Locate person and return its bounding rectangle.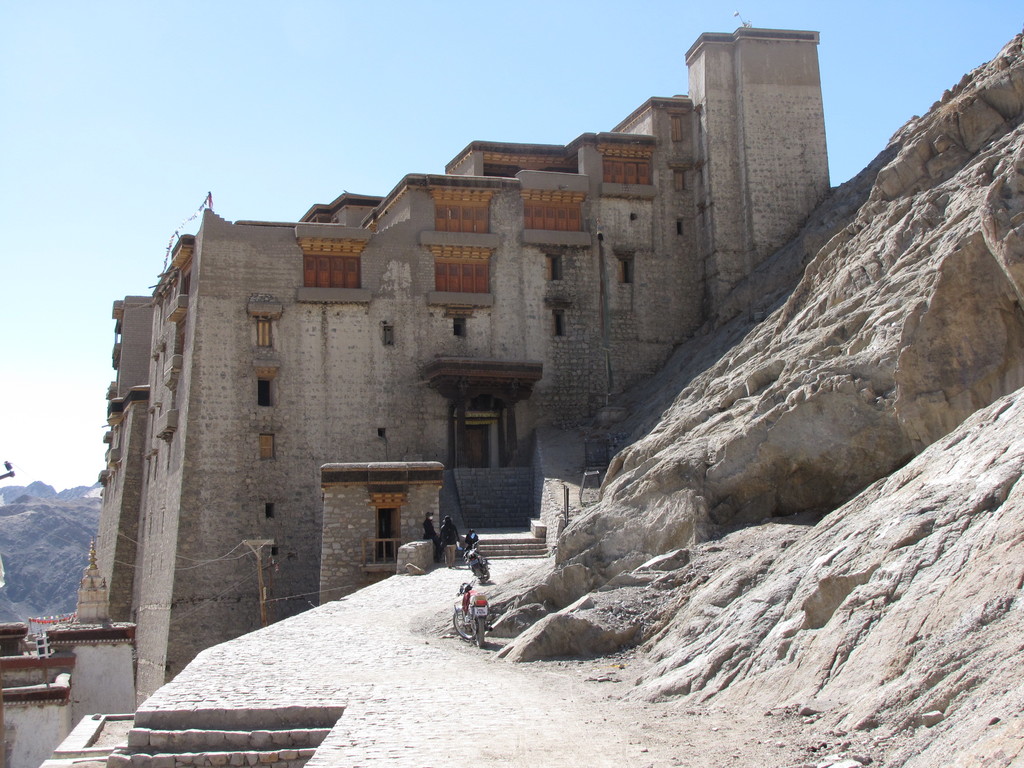
Rect(422, 513, 440, 561).
